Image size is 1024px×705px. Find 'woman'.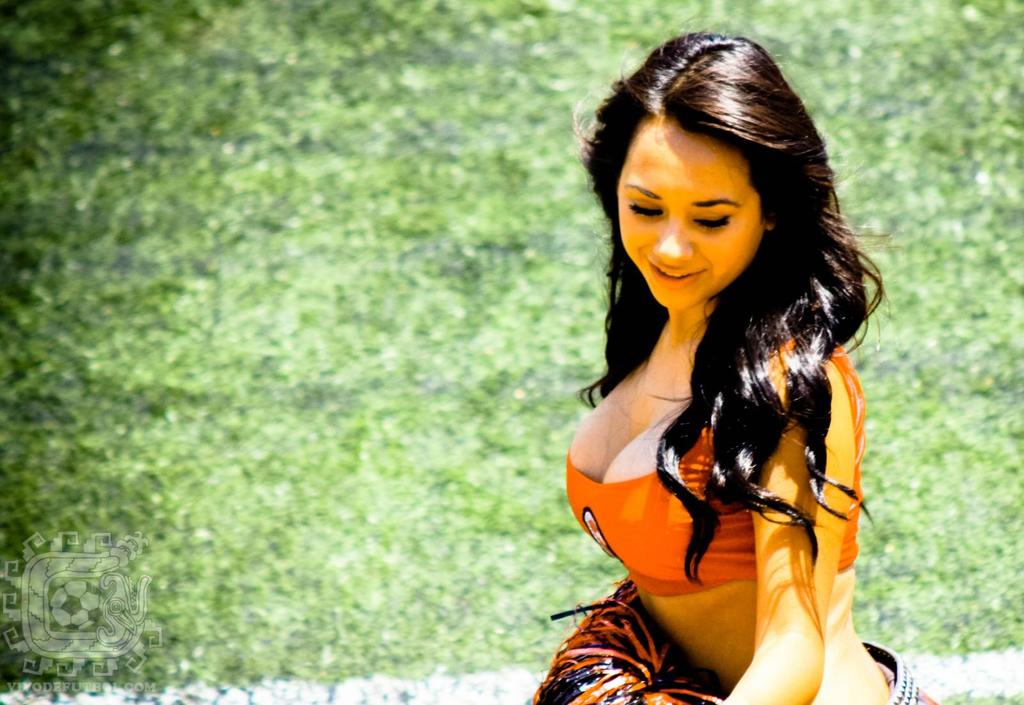
[left=524, top=16, right=940, bottom=704].
